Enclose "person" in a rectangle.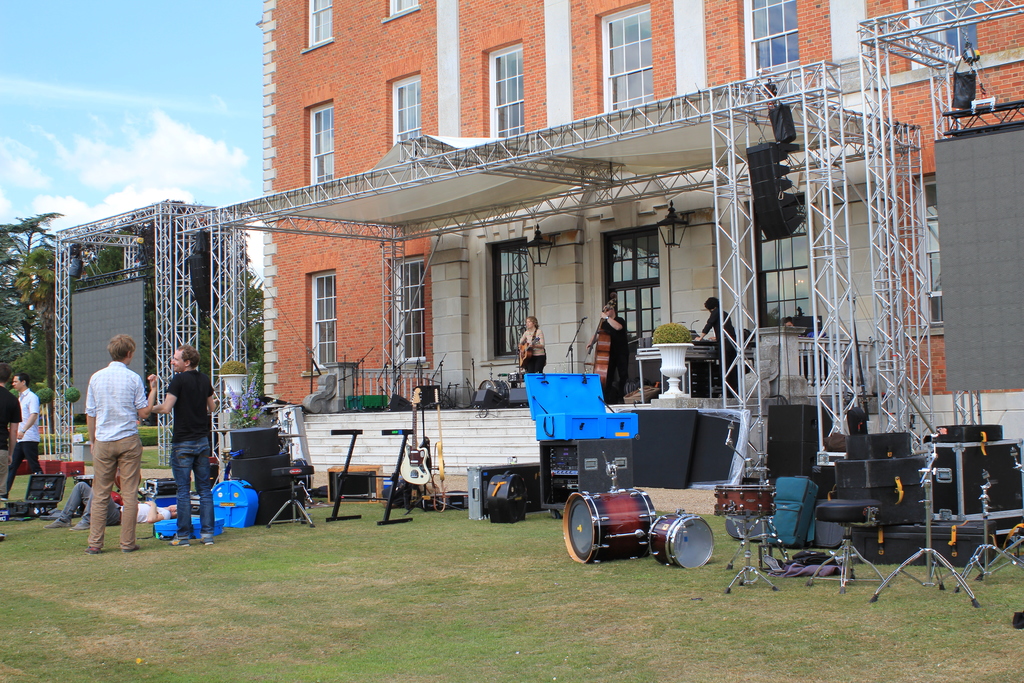
<box>781,320,794,331</box>.
